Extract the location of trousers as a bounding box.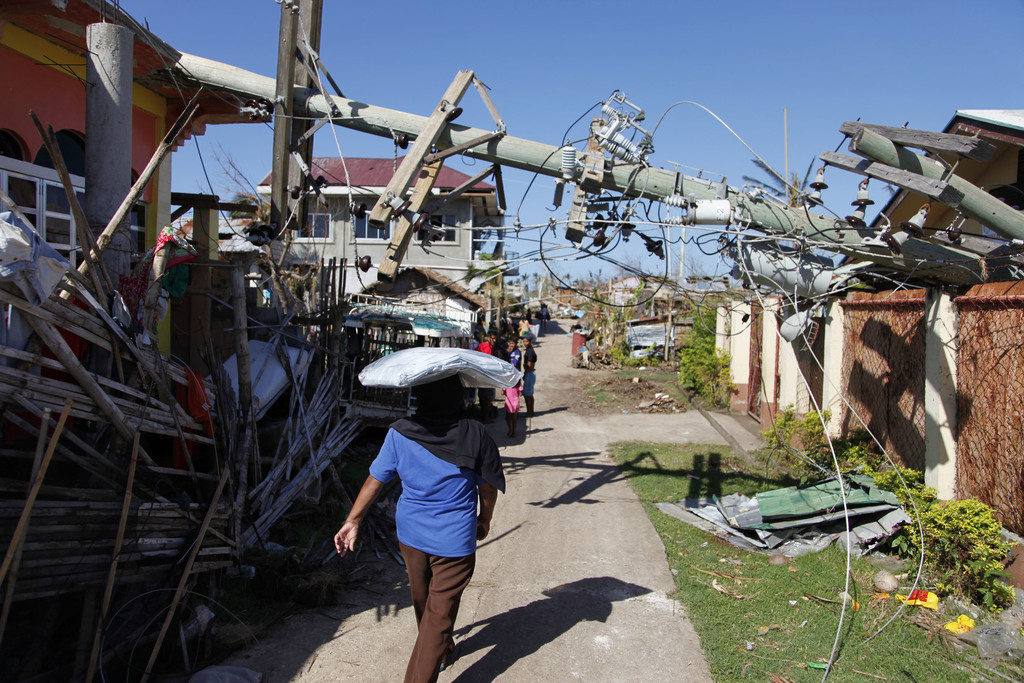
[521, 370, 537, 397].
